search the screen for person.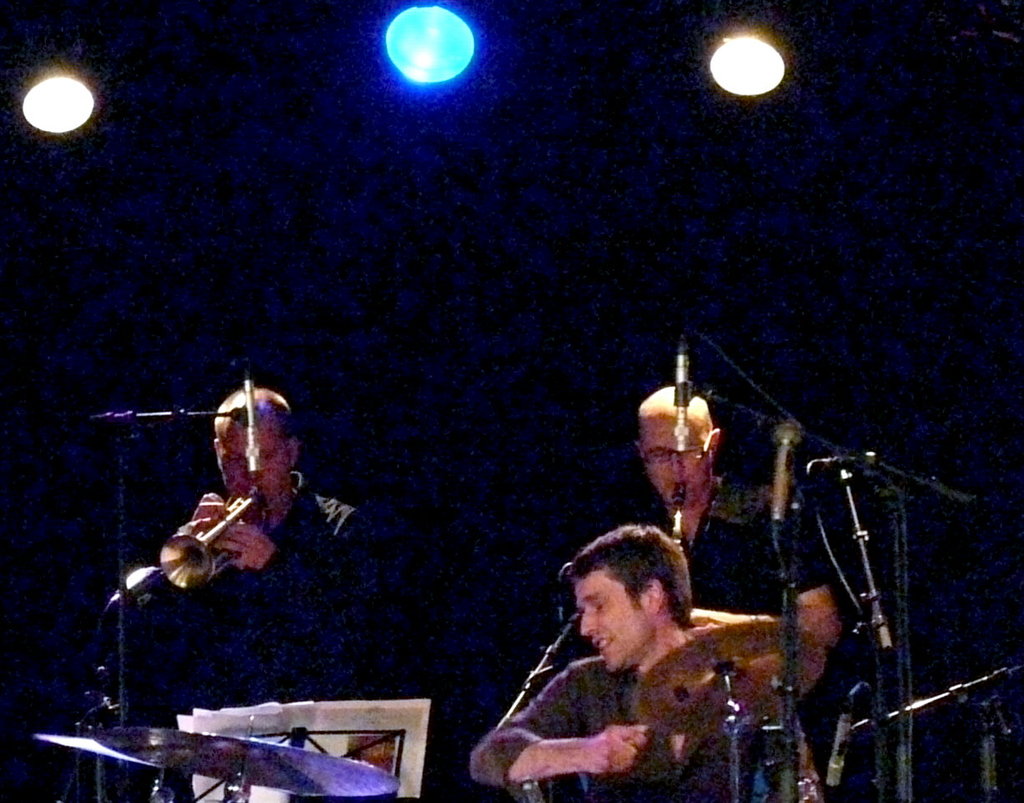
Found at locate(523, 386, 836, 703).
